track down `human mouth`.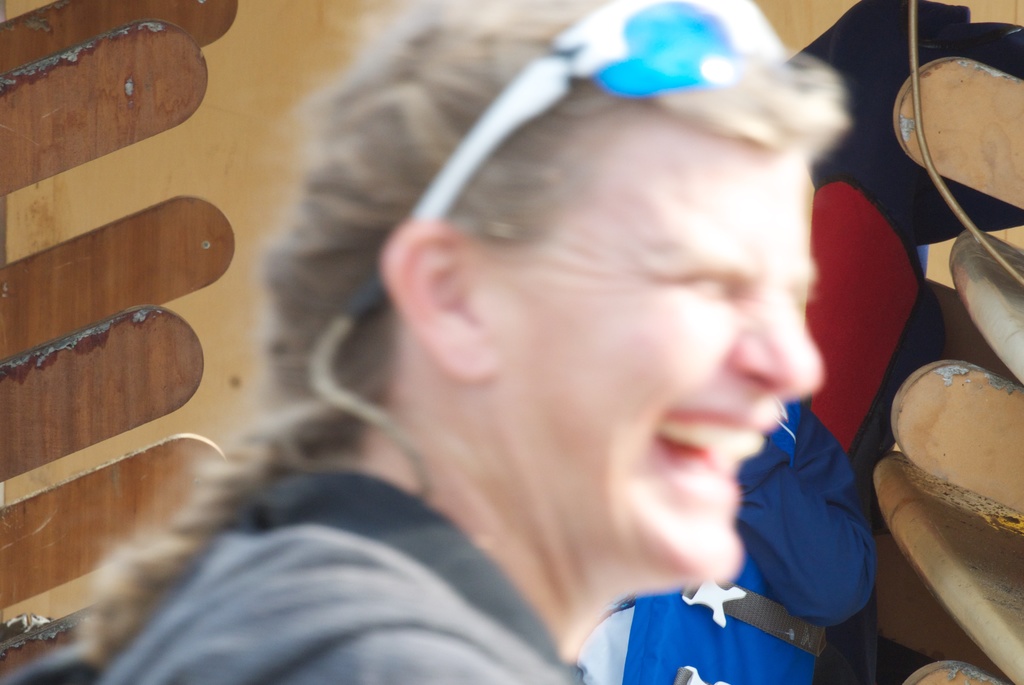
Tracked to l=639, t=409, r=753, b=505.
